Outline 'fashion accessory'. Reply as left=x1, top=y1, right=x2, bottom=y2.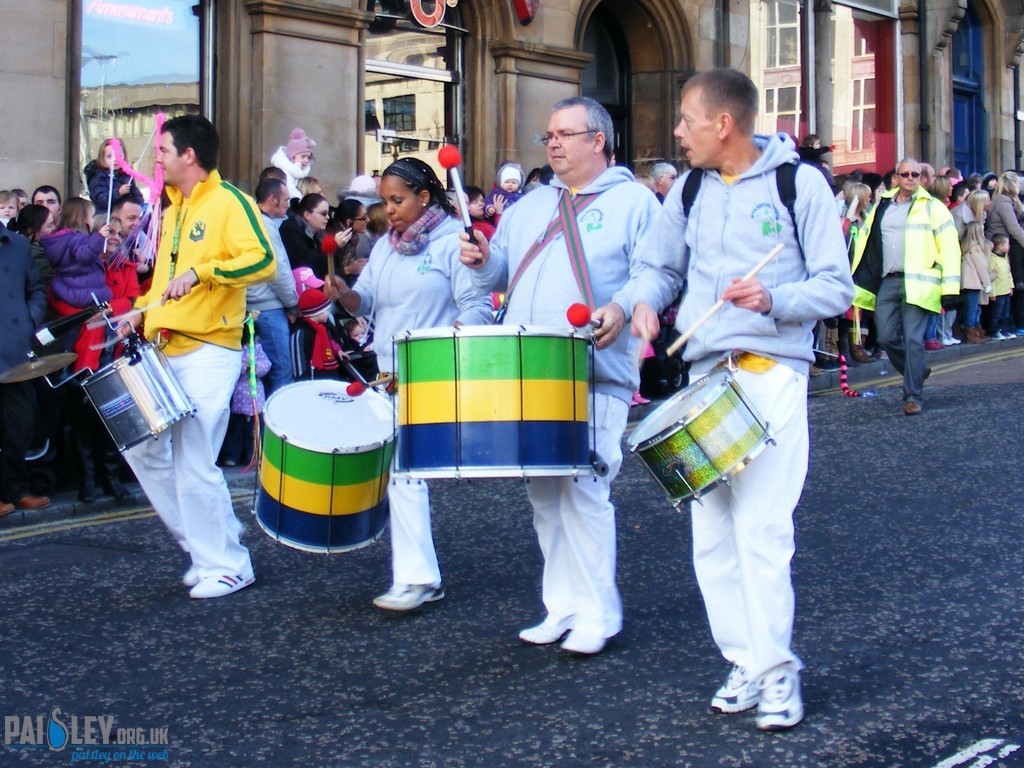
left=79, top=456, right=101, bottom=502.
